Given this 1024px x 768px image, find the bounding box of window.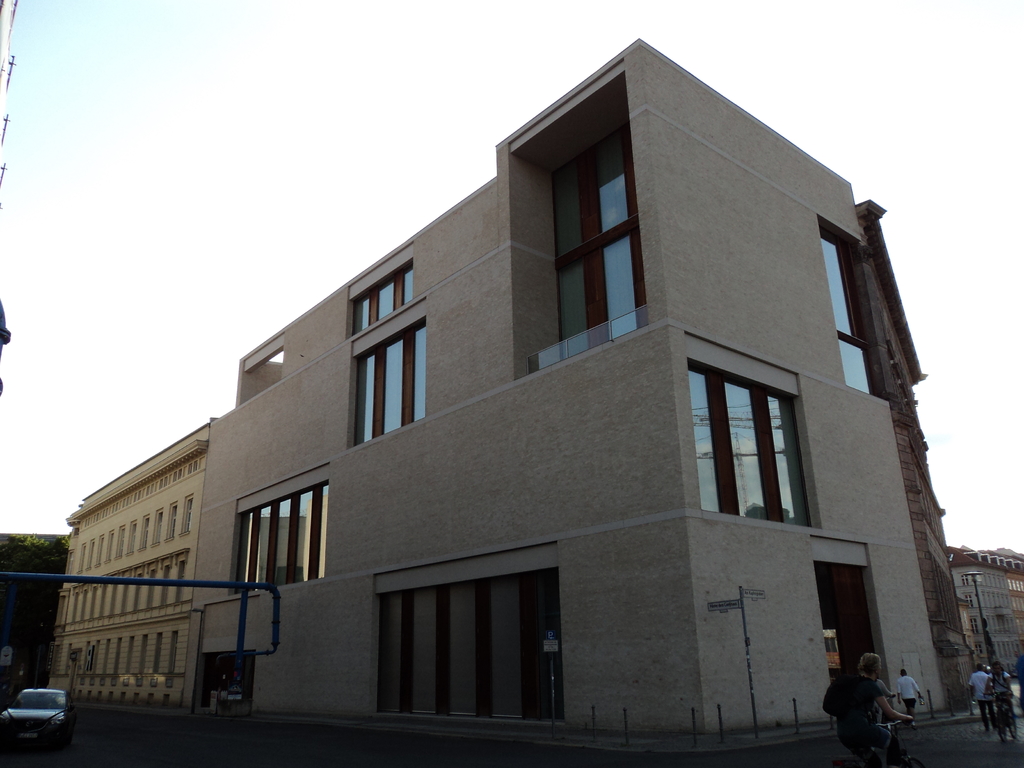
bbox=(95, 584, 99, 616).
